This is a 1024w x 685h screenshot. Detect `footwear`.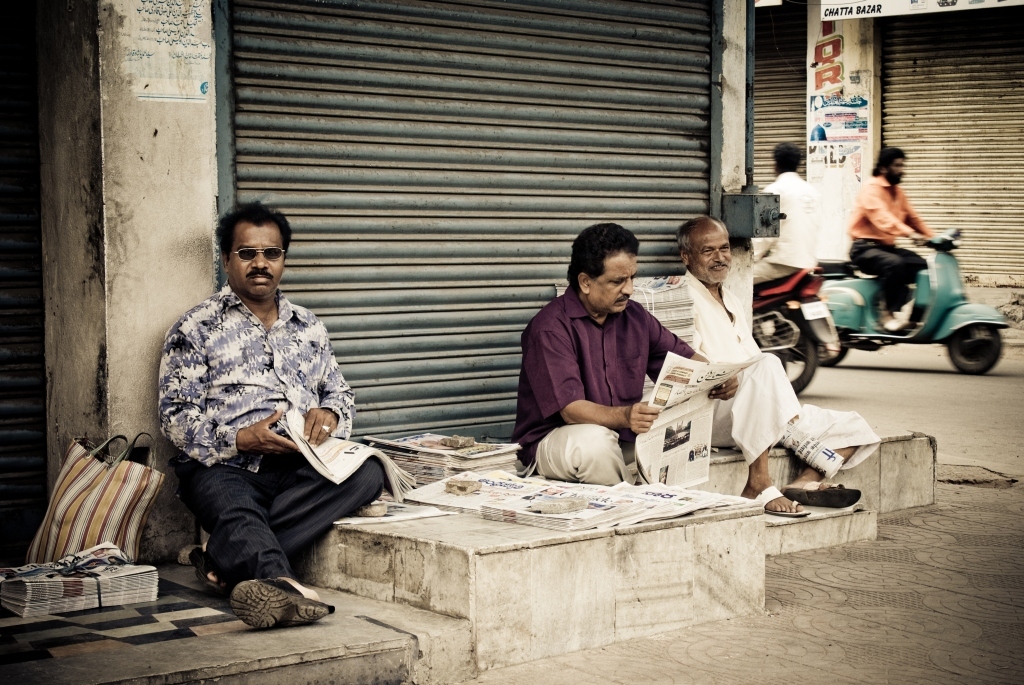
882, 315, 913, 331.
